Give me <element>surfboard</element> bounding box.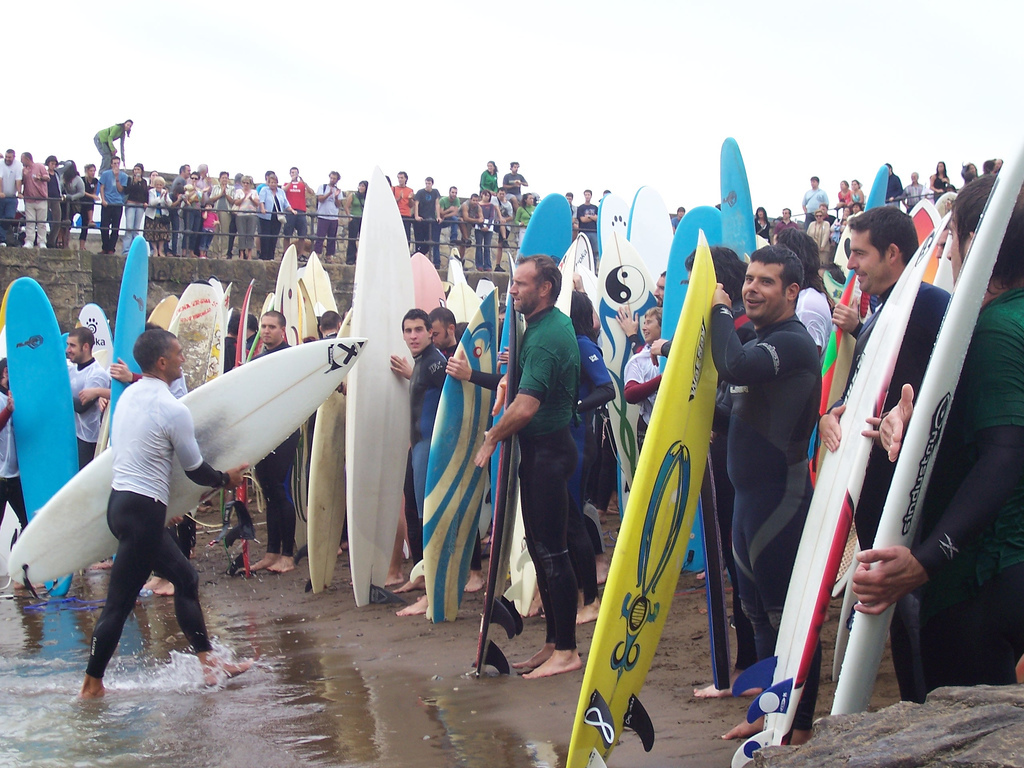
x1=907 y1=199 x2=941 y2=249.
